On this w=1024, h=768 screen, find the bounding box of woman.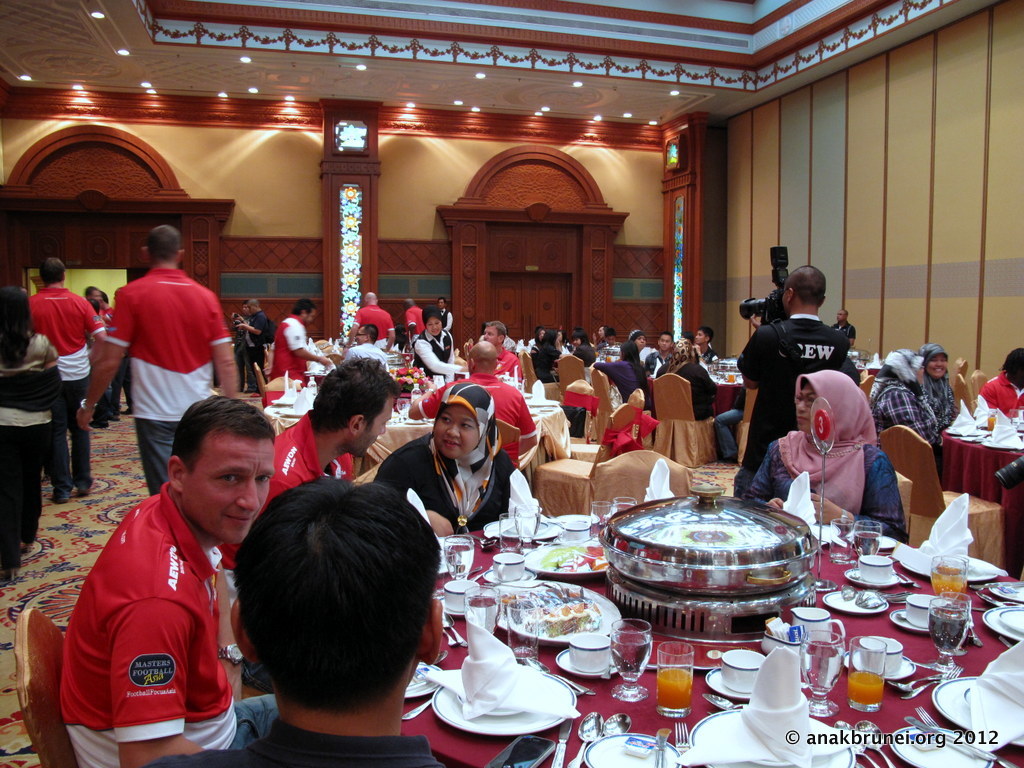
Bounding box: <box>370,379,528,540</box>.
